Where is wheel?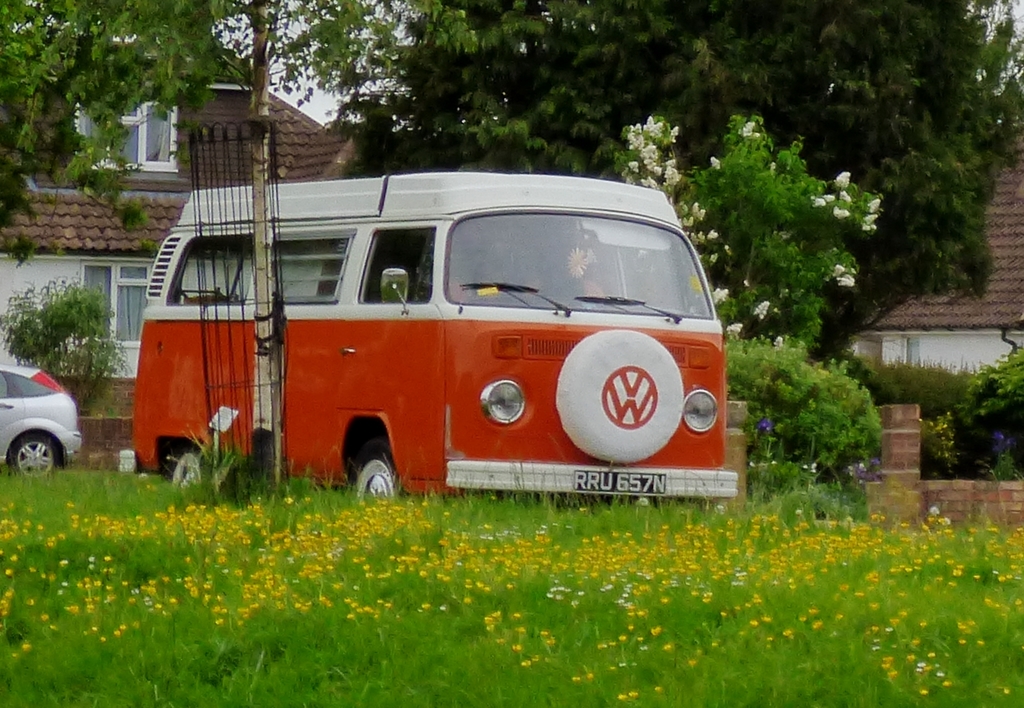
crop(162, 450, 209, 496).
